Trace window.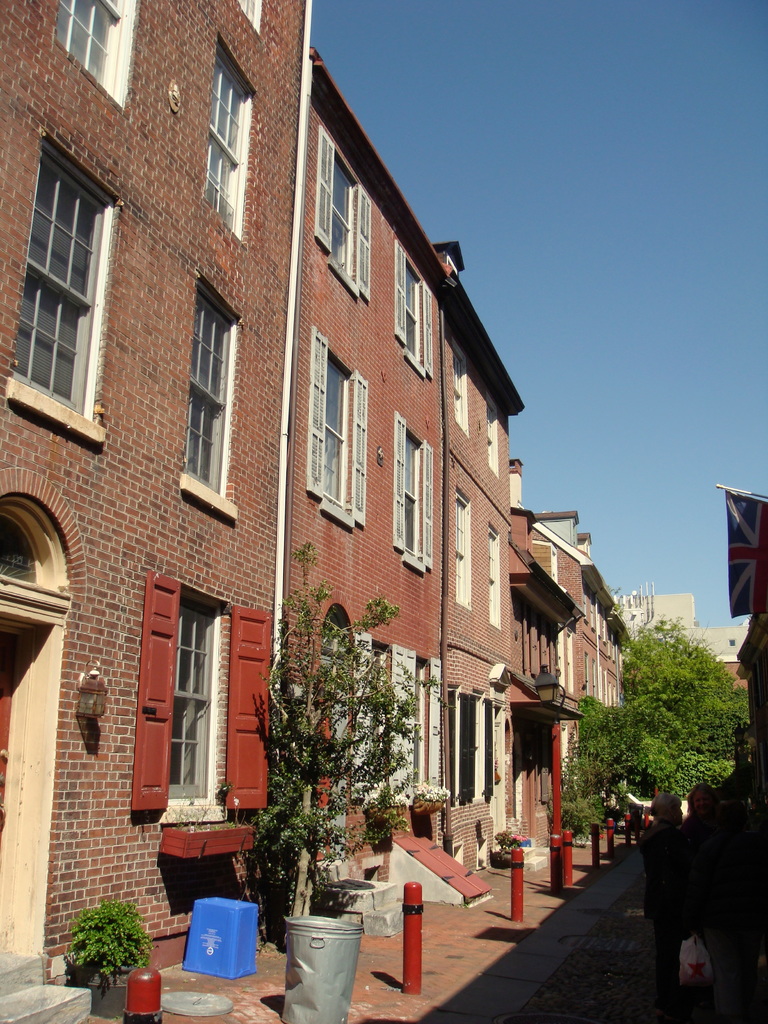
Traced to x1=392 y1=417 x2=434 y2=574.
